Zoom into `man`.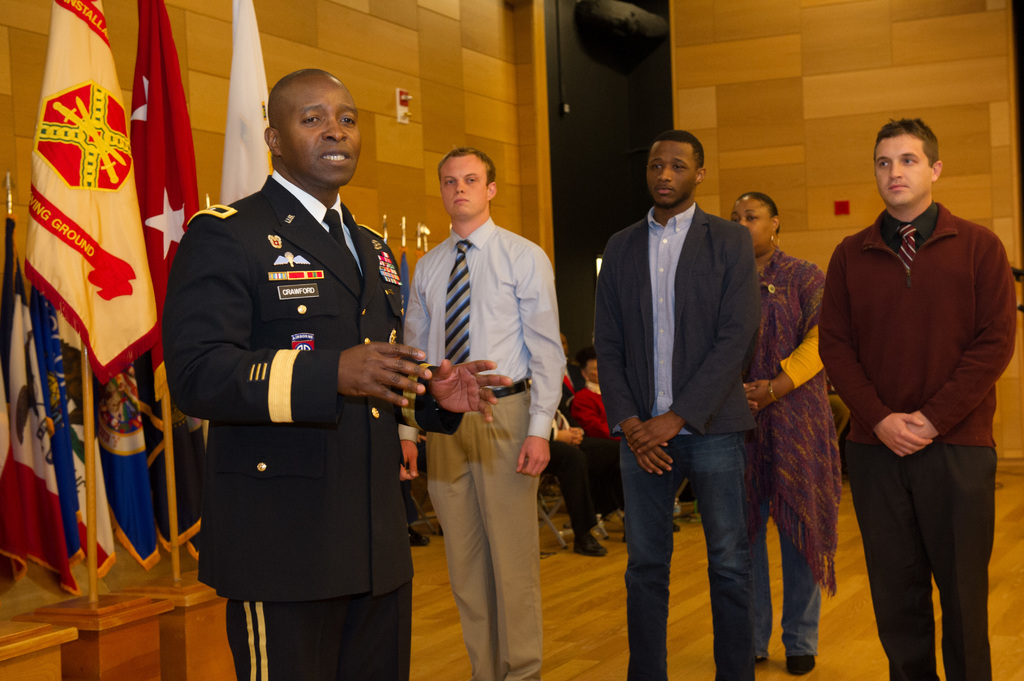
Zoom target: left=818, top=93, right=1009, bottom=675.
